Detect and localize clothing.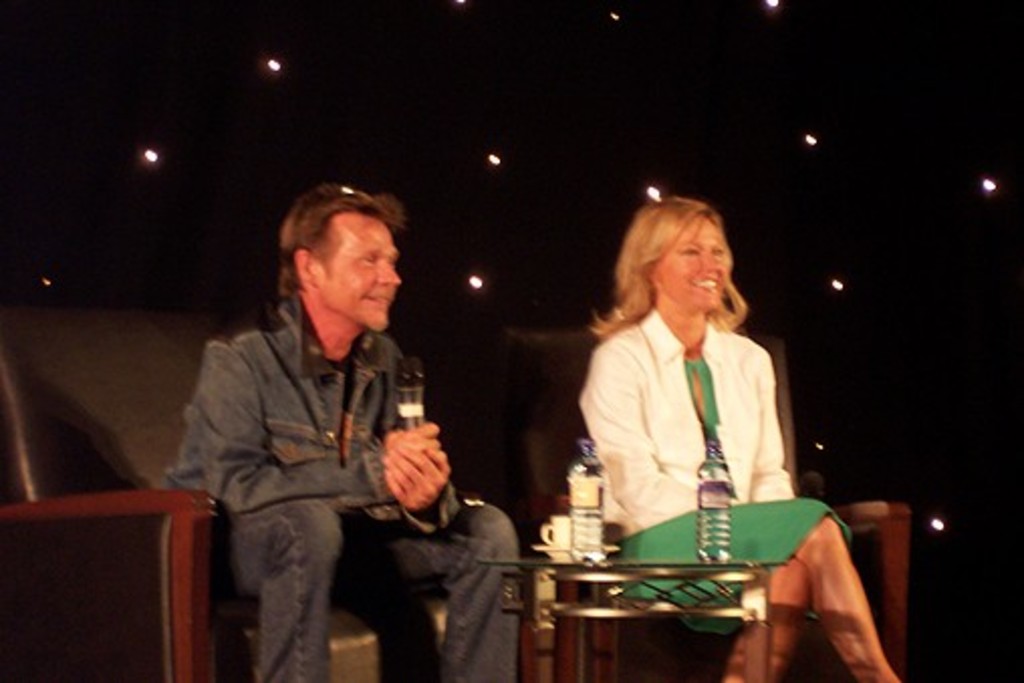
Localized at (155,296,526,679).
